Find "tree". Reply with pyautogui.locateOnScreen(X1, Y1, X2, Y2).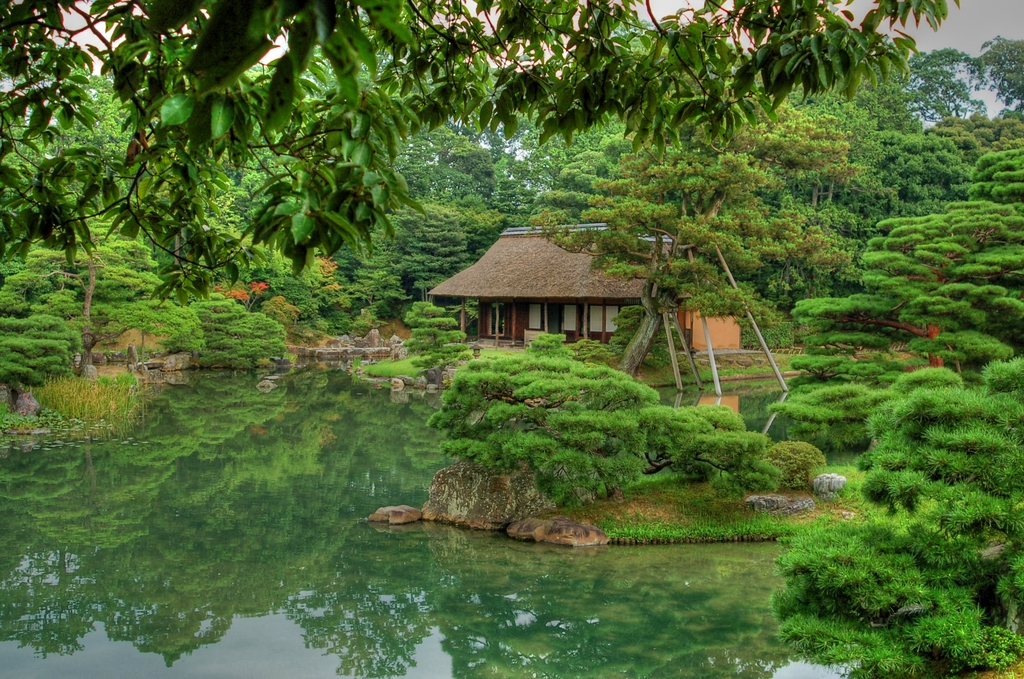
pyautogui.locateOnScreen(758, 350, 1023, 678).
